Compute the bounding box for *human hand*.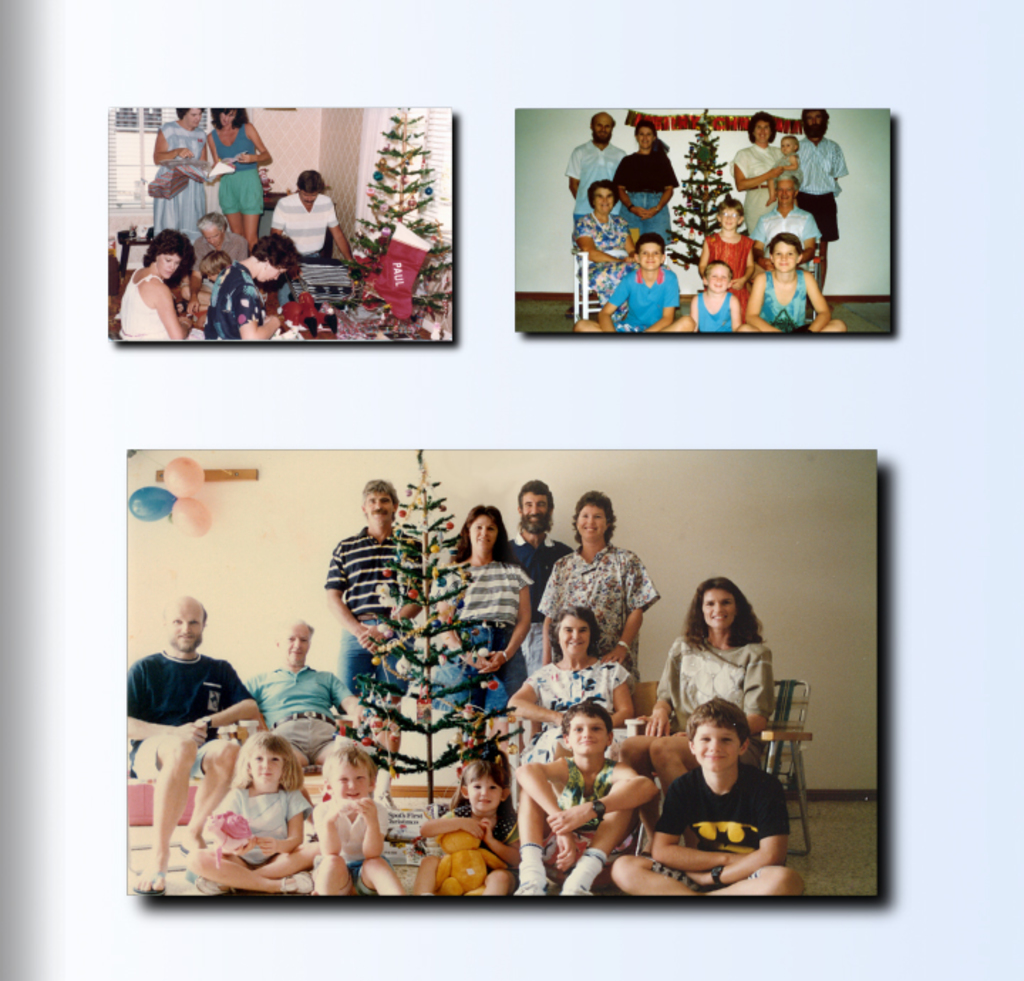
(257, 836, 280, 857).
